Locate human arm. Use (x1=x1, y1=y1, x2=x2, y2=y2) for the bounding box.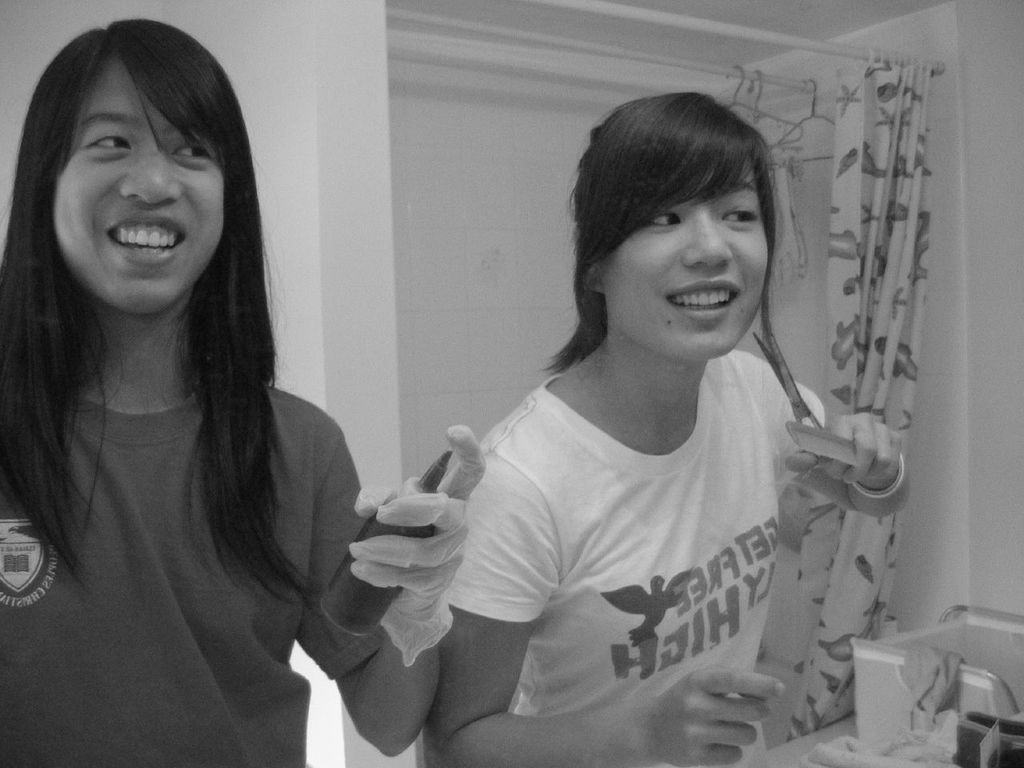
(x1=298, y1=392, x2=518, y2=767).
